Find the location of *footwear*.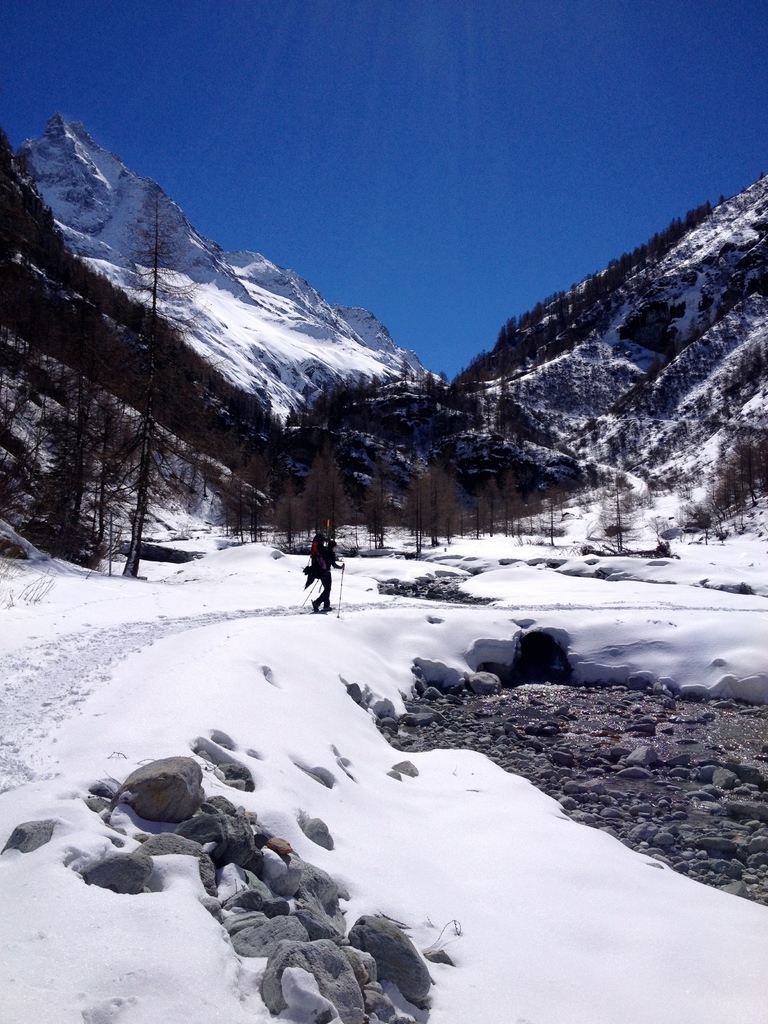
Location: (left=309, top=596, right=321, bottom=614).
